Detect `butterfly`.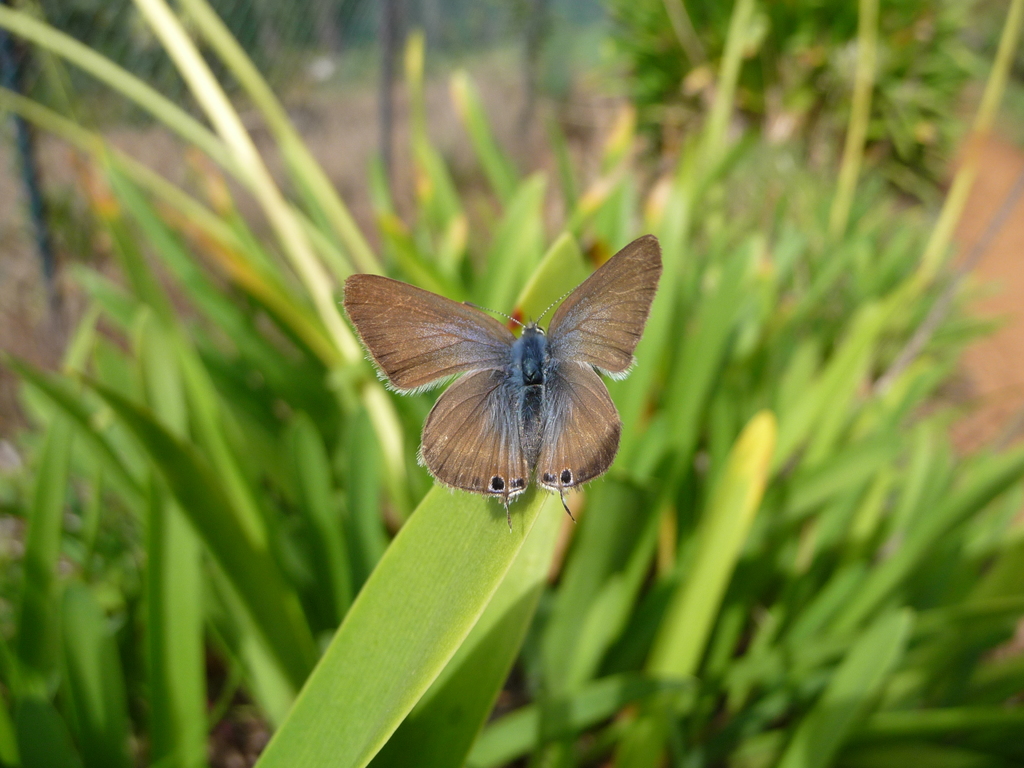
Detected at 332 231 653 532.
